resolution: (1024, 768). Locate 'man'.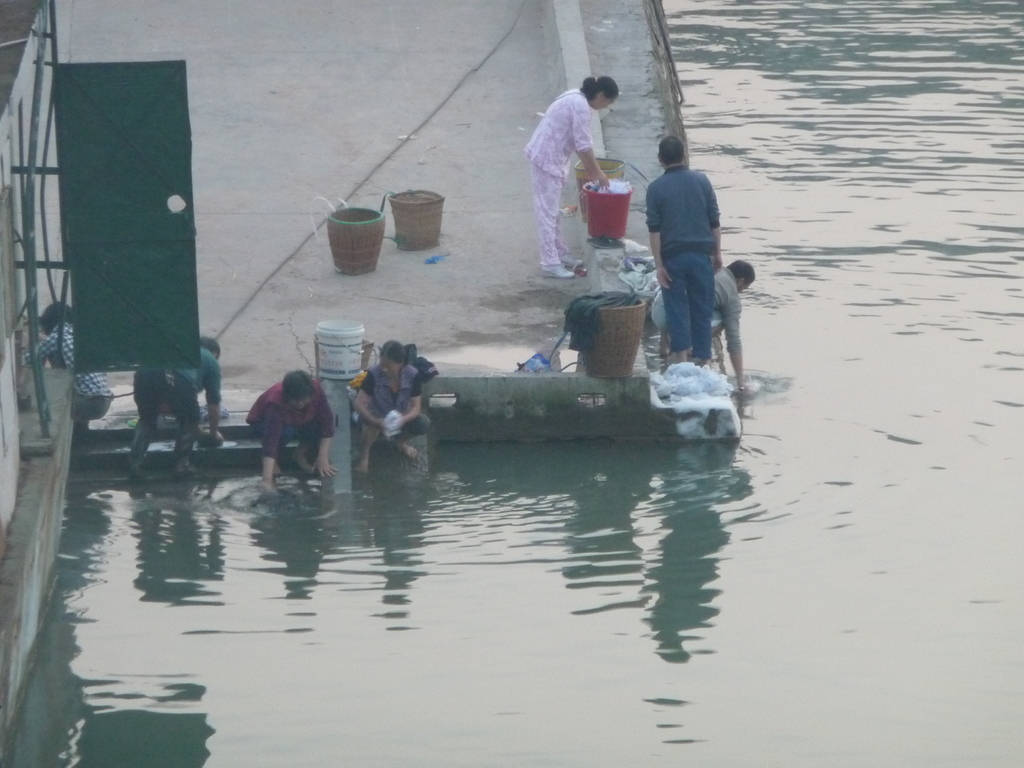
bbox=[650, 259, 758, 392].
